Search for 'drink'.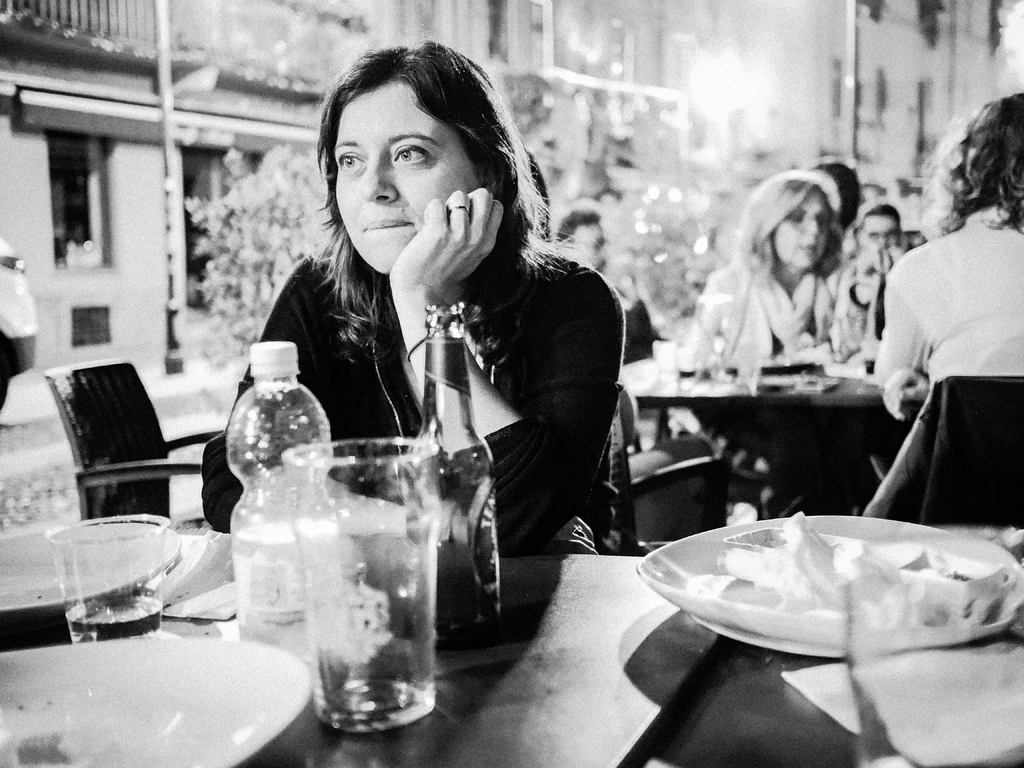
Found at (x1=63, y1=594, x2=160, y2=646).
